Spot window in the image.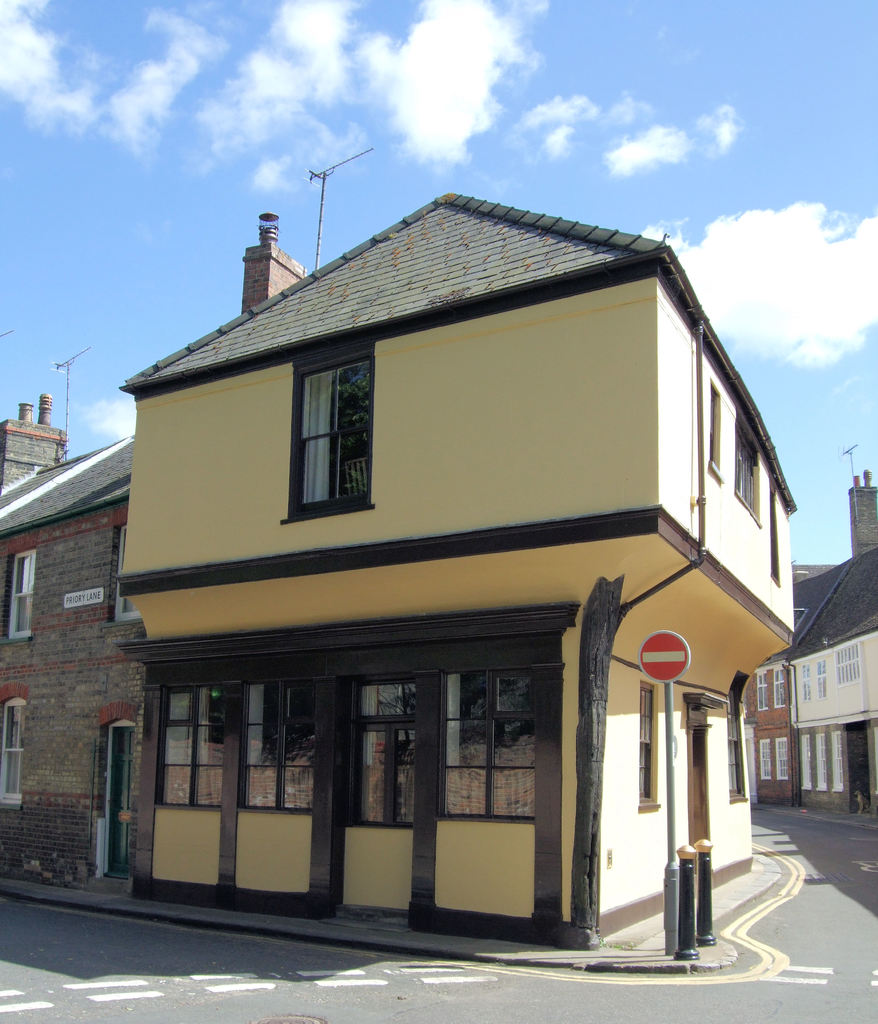
window found at select_region(760, 739, 774, 780).
